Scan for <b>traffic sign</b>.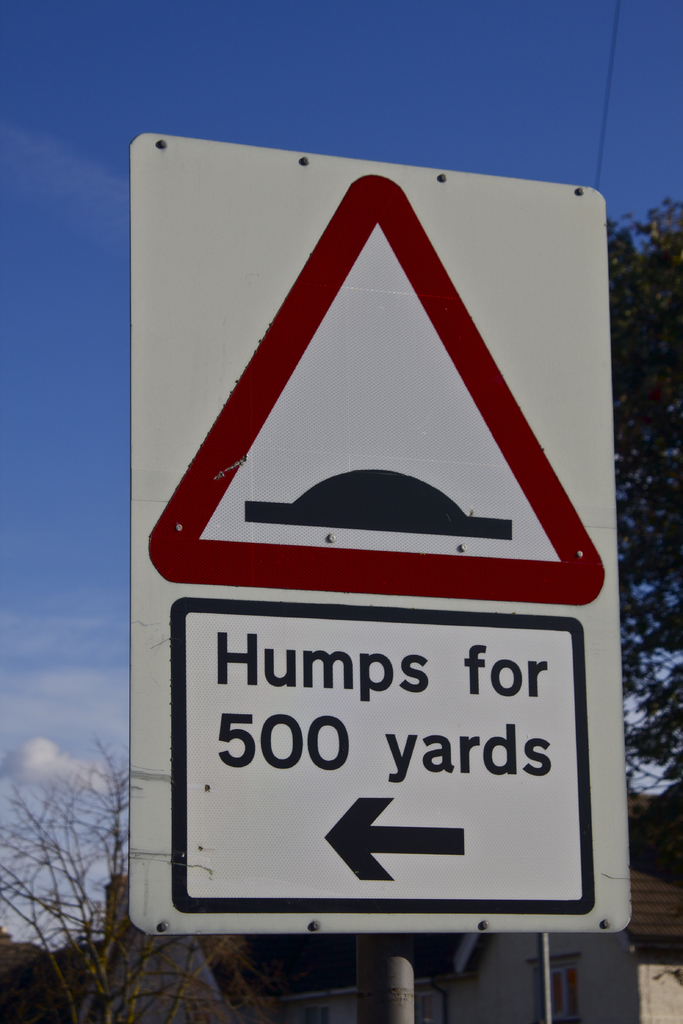
Scan result: (133,134,625,941).
